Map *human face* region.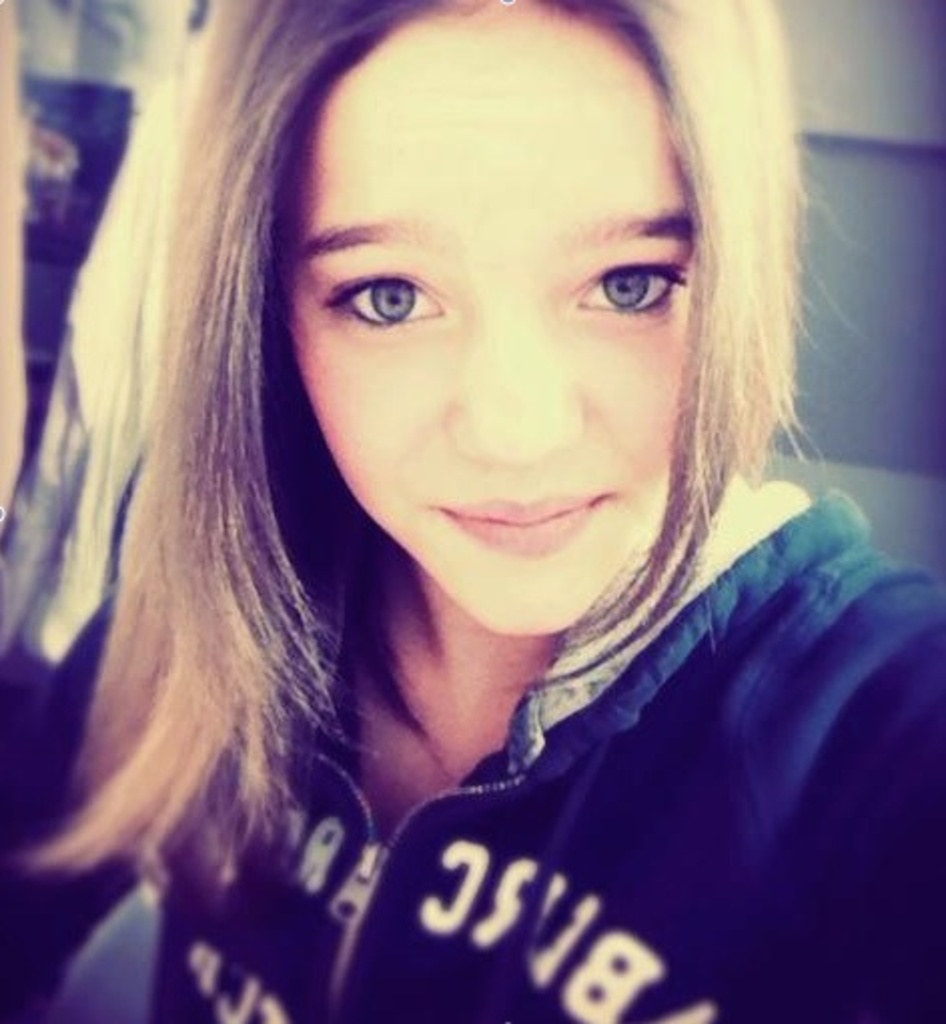
Mapped to [279, 6, 701, 637].
